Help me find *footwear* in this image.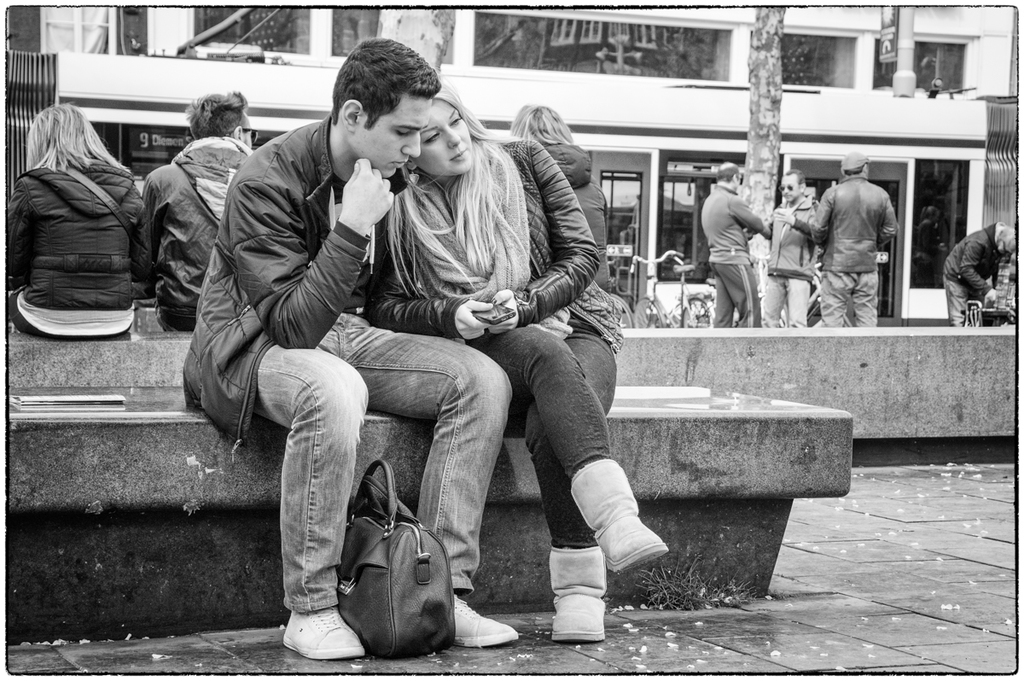
Found it: 568:451:669:569.
